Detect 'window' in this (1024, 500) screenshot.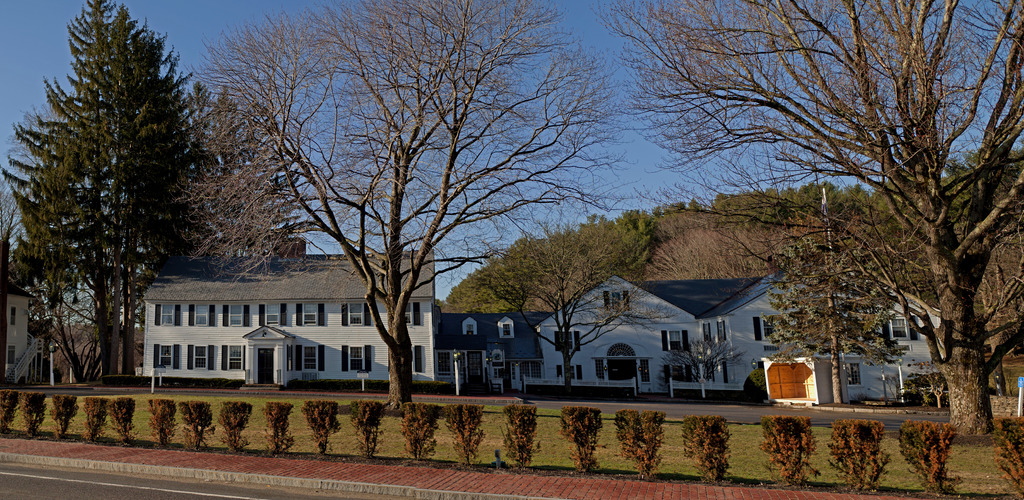
Detection: bbox=(412, 344, 424, 373).
